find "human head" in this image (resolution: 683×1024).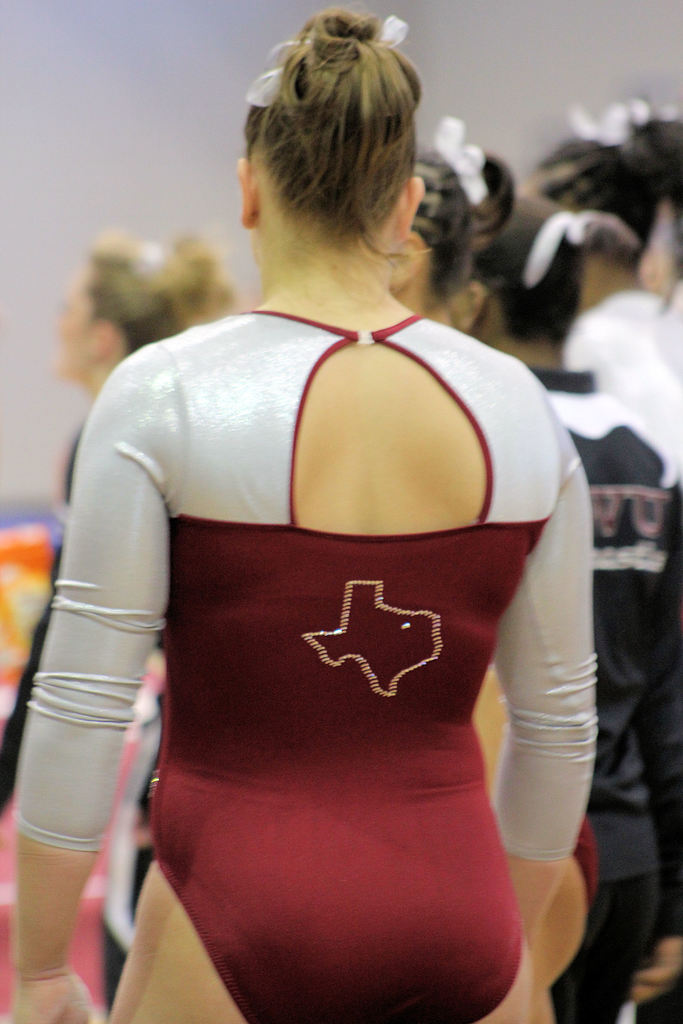
233 2 443 304.
